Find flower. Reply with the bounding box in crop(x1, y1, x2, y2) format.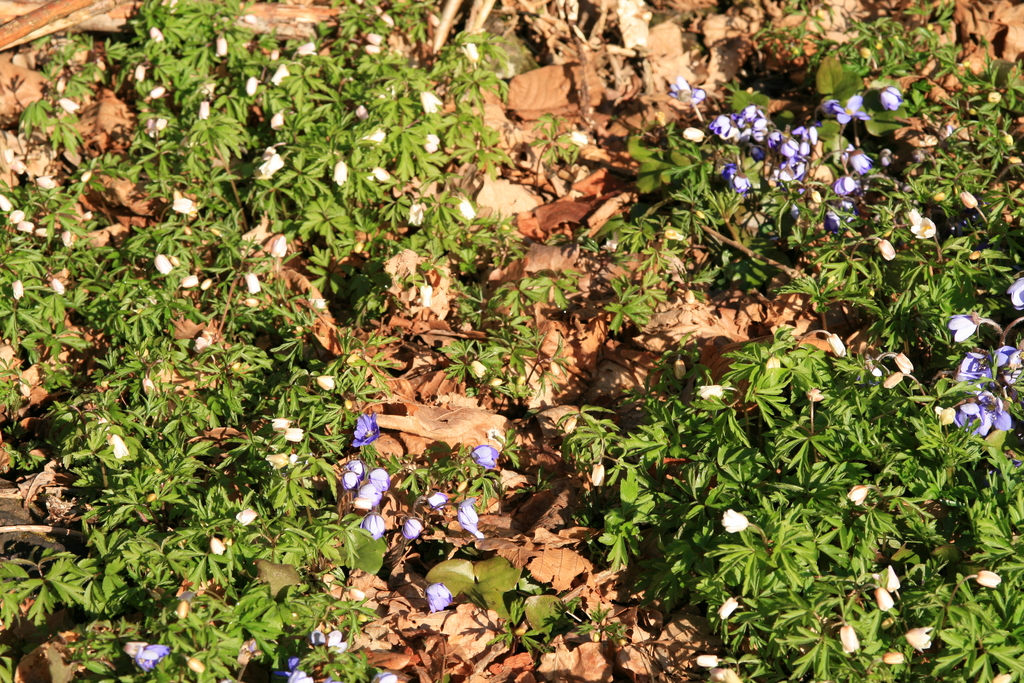
crop(209, 533, 226, 557).
